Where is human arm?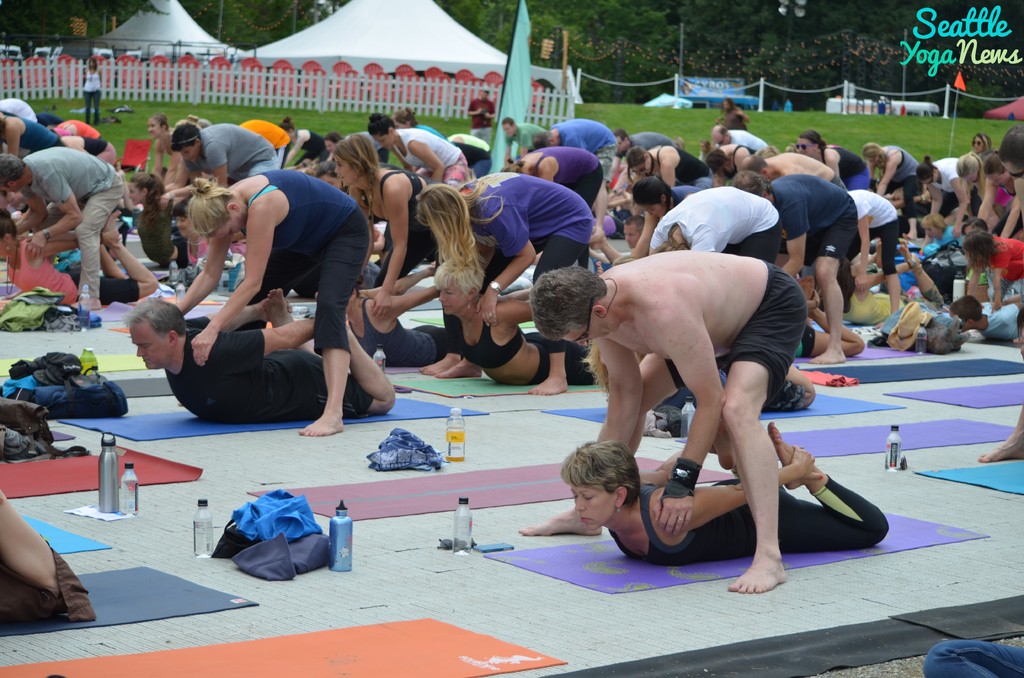
190,198,280,362.
